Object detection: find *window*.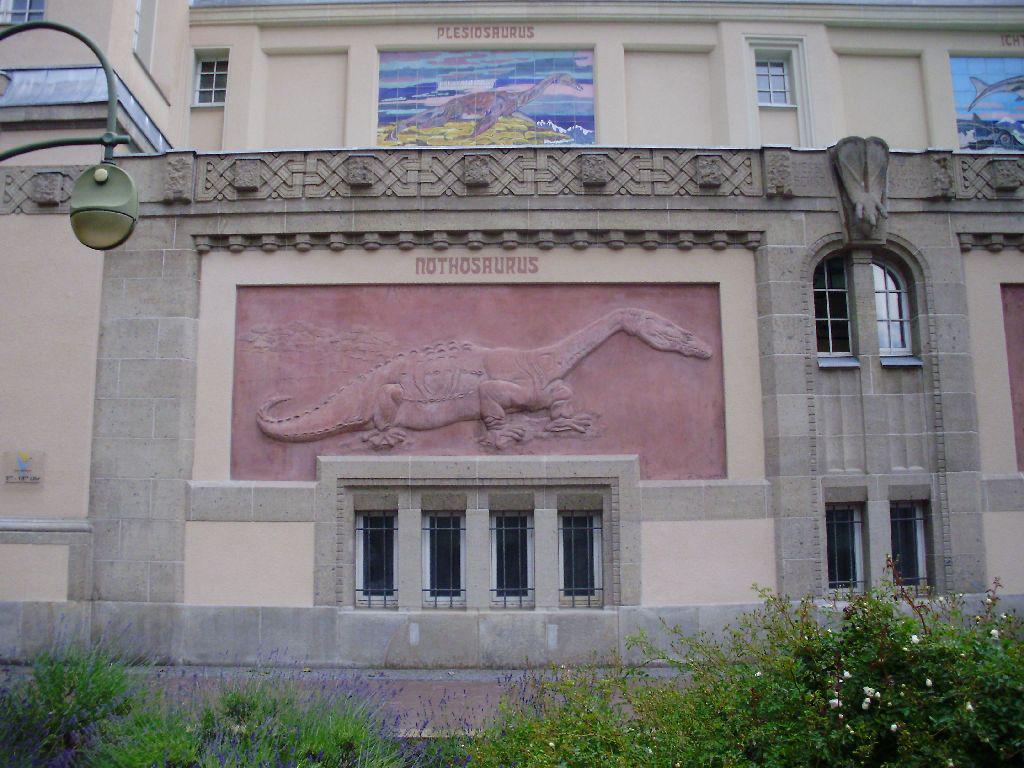
l=755, t=49, r=793, b=103.
